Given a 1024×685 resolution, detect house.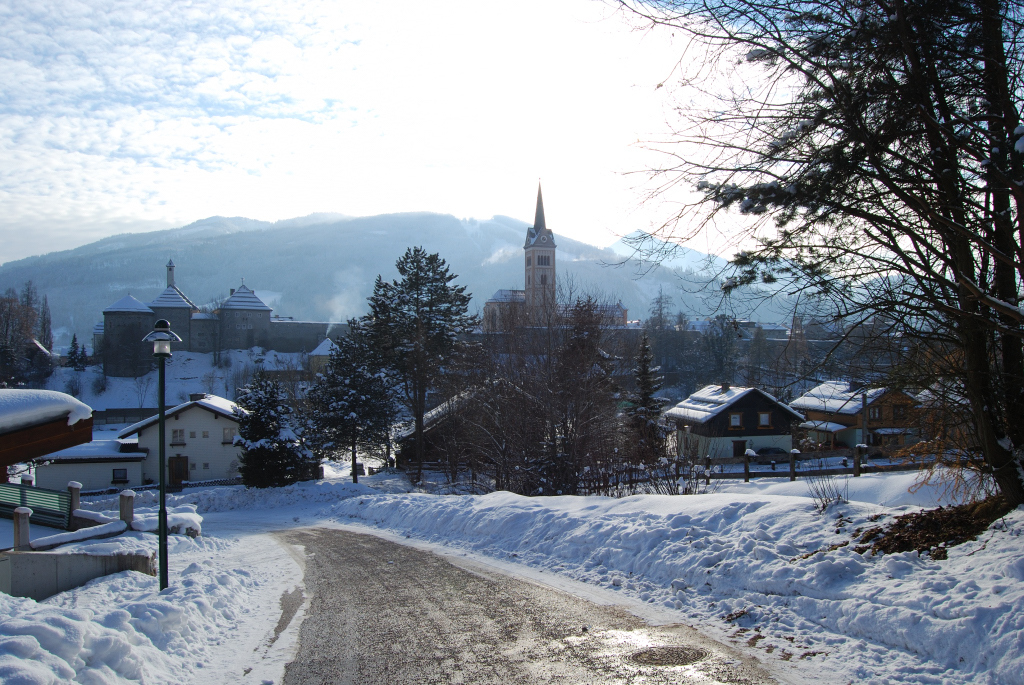
<region>666, 381, 803, 456</region>.
